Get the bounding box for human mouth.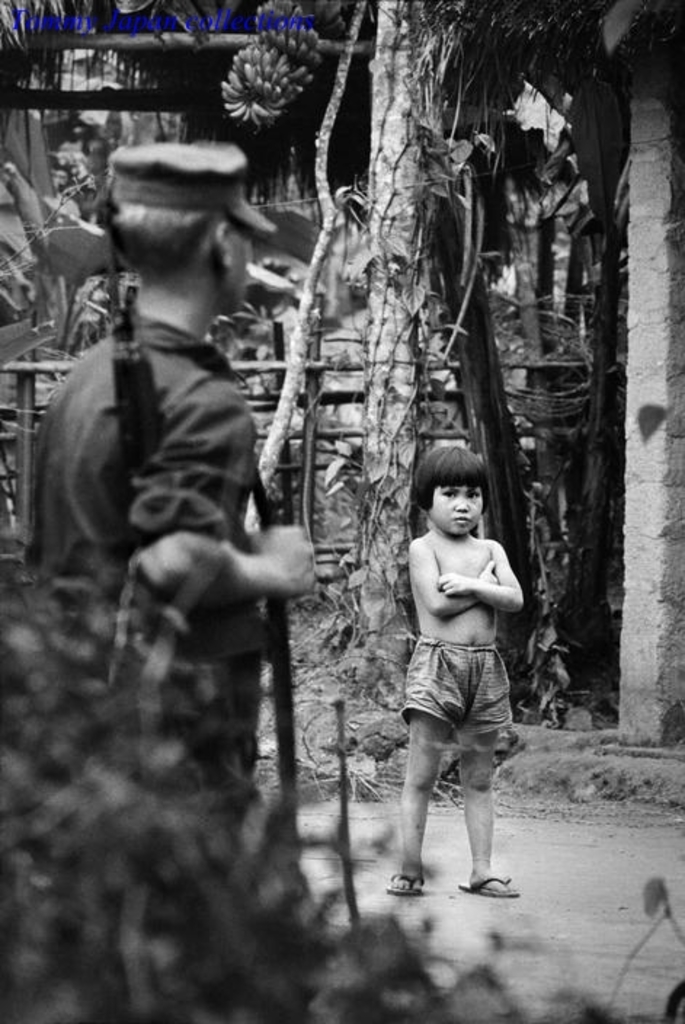
crop(464, 515, 467, 518).
